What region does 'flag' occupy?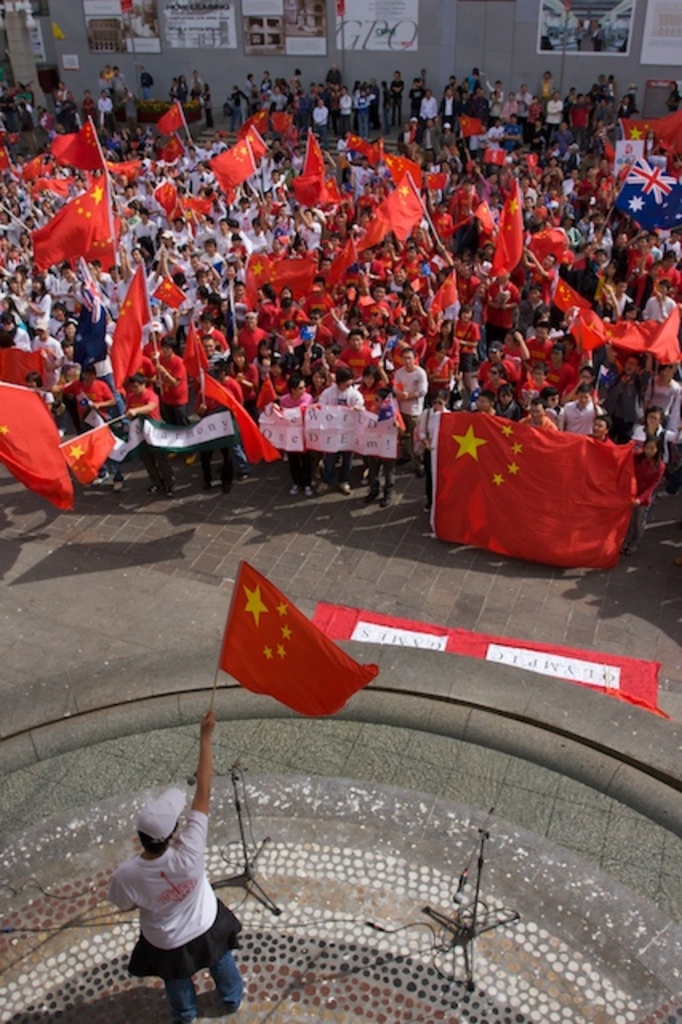
region(599, 318, 680, 366).
